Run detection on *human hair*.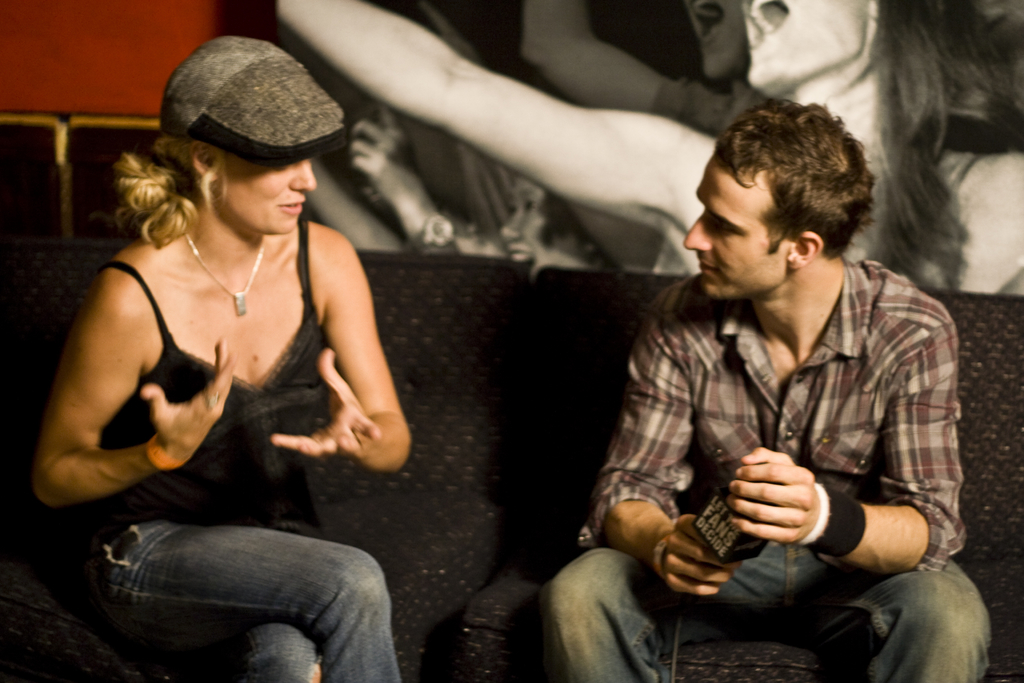
Result: [x1=719, y1=92, x2=876, y2=259].
